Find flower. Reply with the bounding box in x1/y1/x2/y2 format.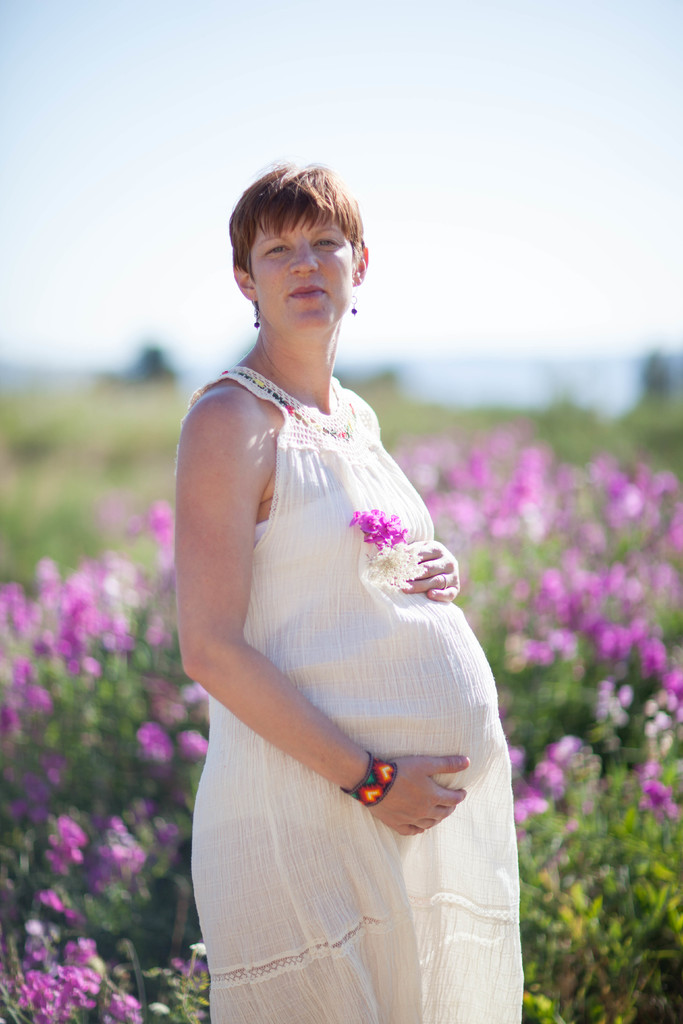
76/969/99/998.
